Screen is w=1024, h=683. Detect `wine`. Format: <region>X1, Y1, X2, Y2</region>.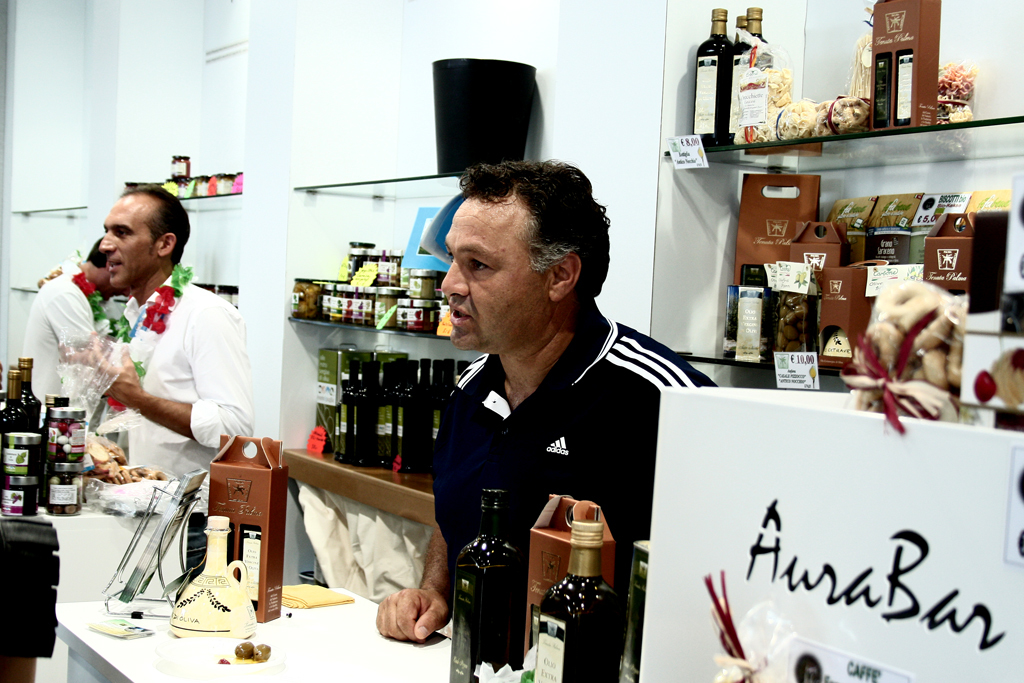
<region>732, 0, 776, 64</region>.
